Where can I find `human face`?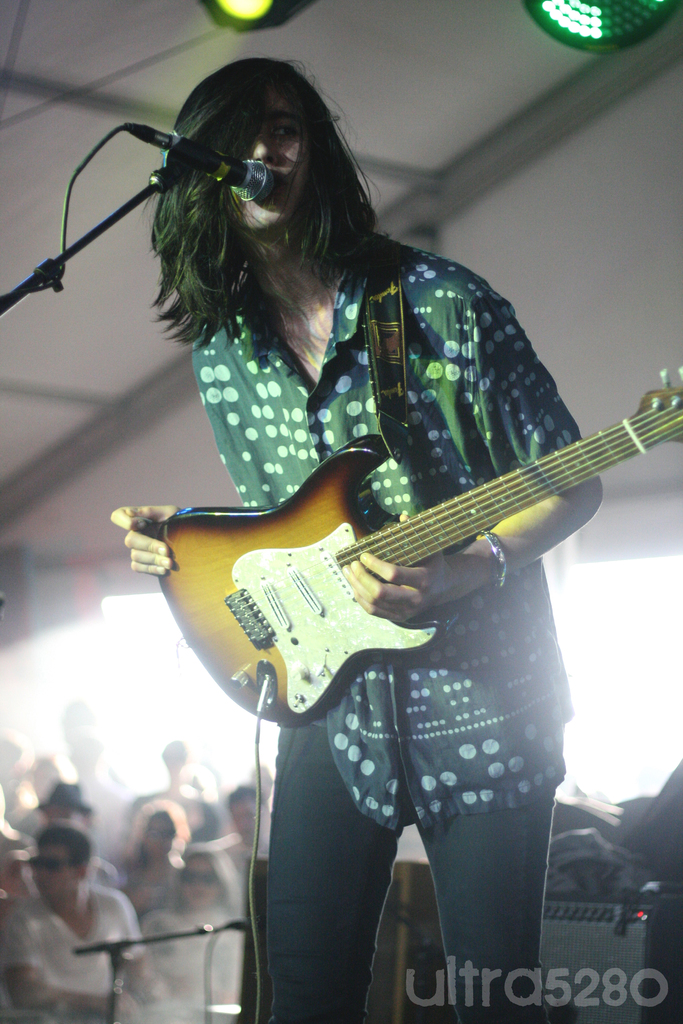
You can find it at <box>231,92,317,230</box>.
